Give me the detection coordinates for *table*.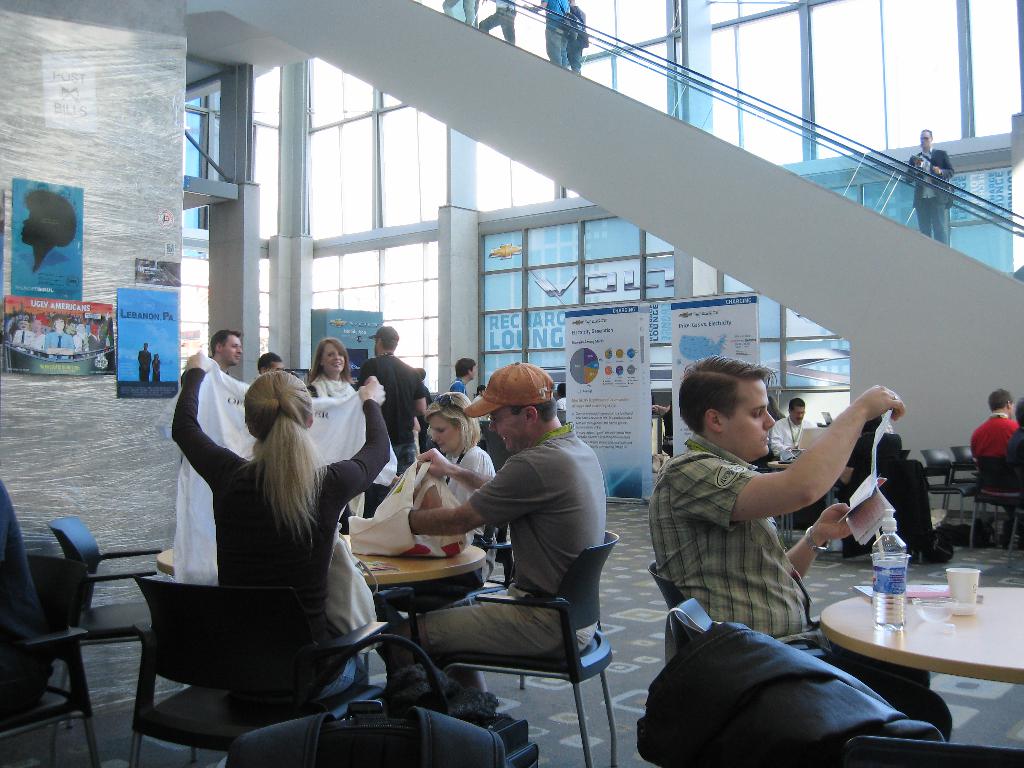
bbox=[154, 529, 481, 589].
